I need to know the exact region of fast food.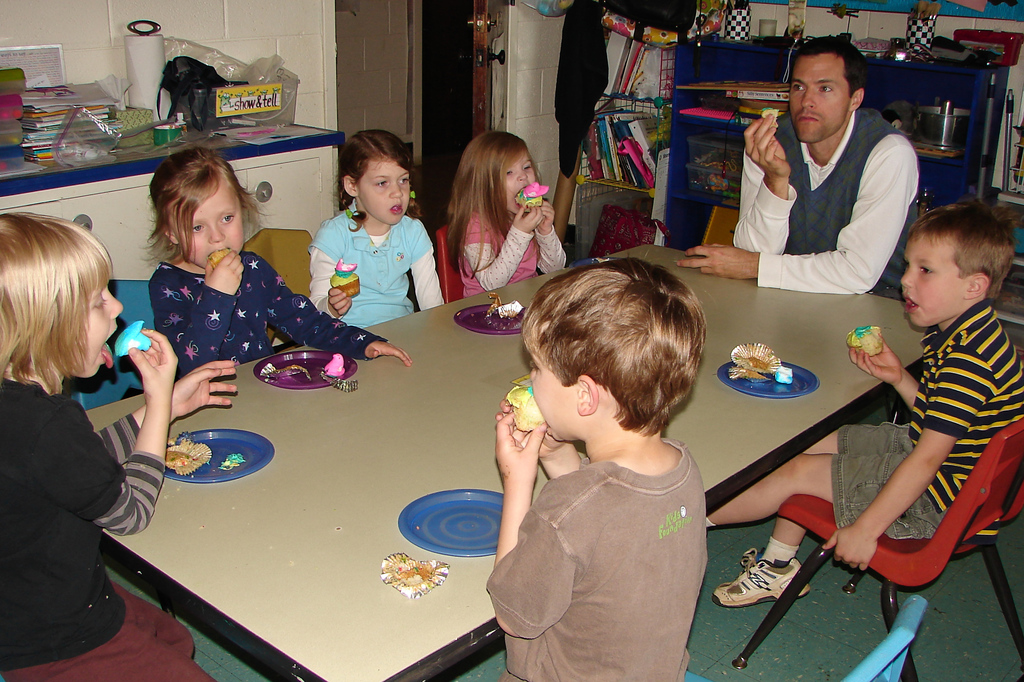
Region: [x1=763, y1=107, x2=780, y2=128].
